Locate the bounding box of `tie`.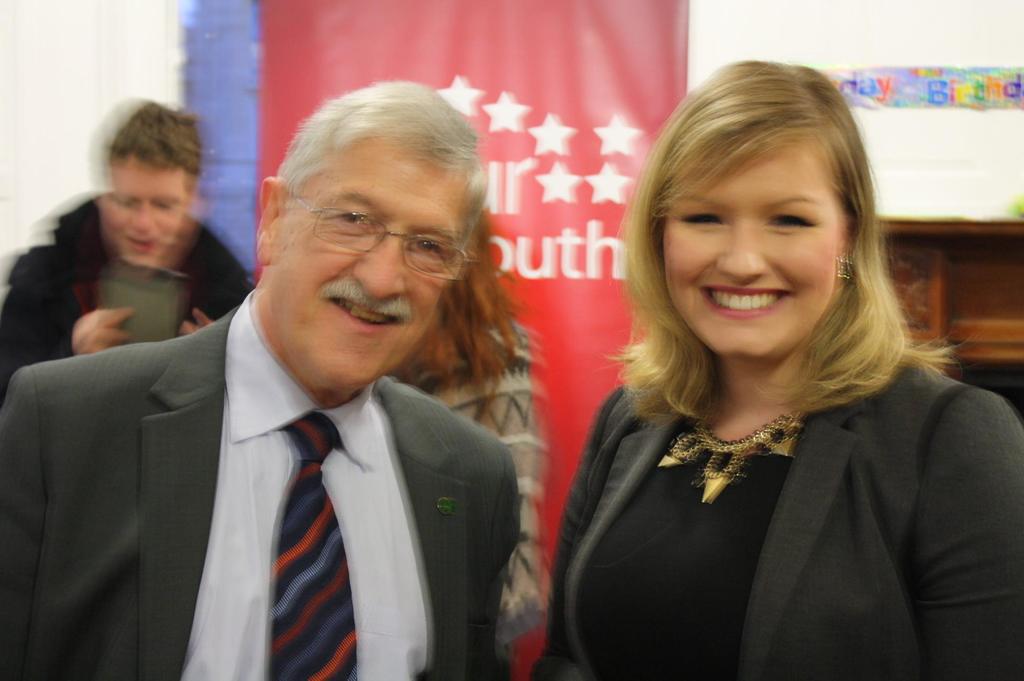
Bounding box: 260, 409, 360, 680.
